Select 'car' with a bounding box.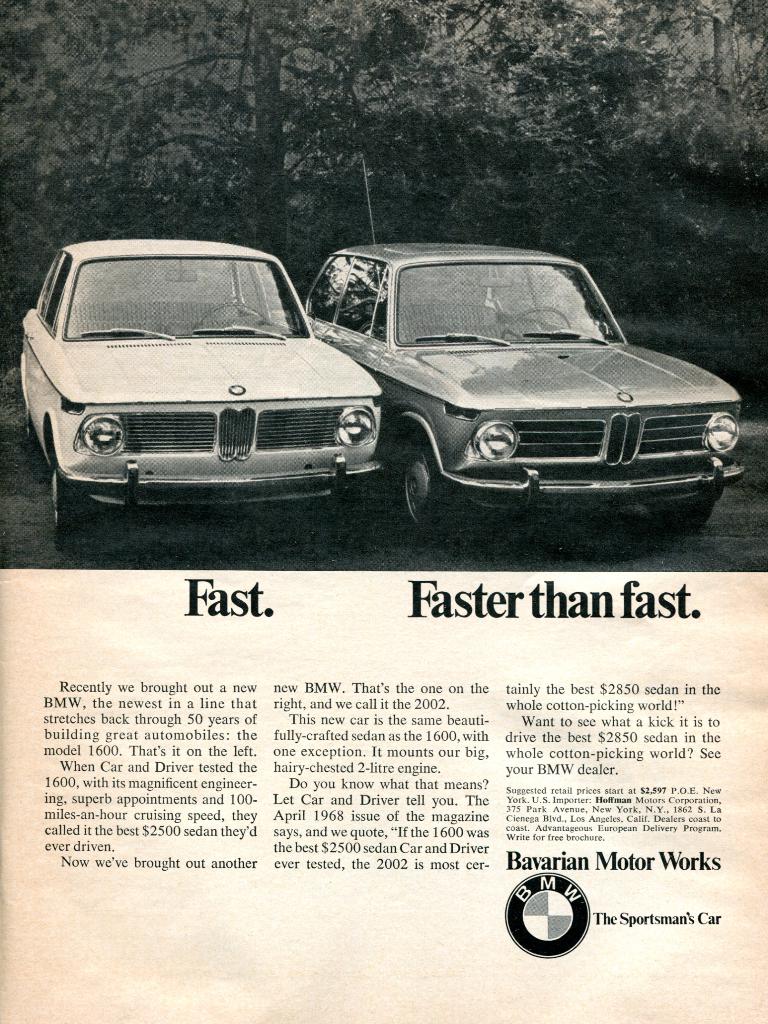
l=18, t=239, r=388, b=554.
